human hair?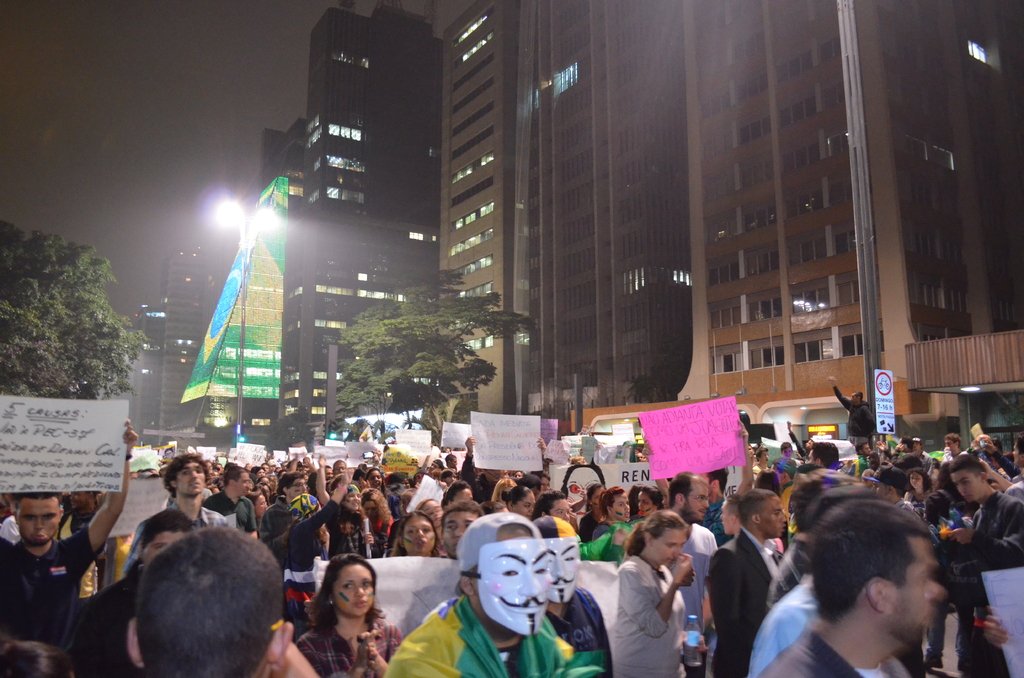
737/488/777/532
